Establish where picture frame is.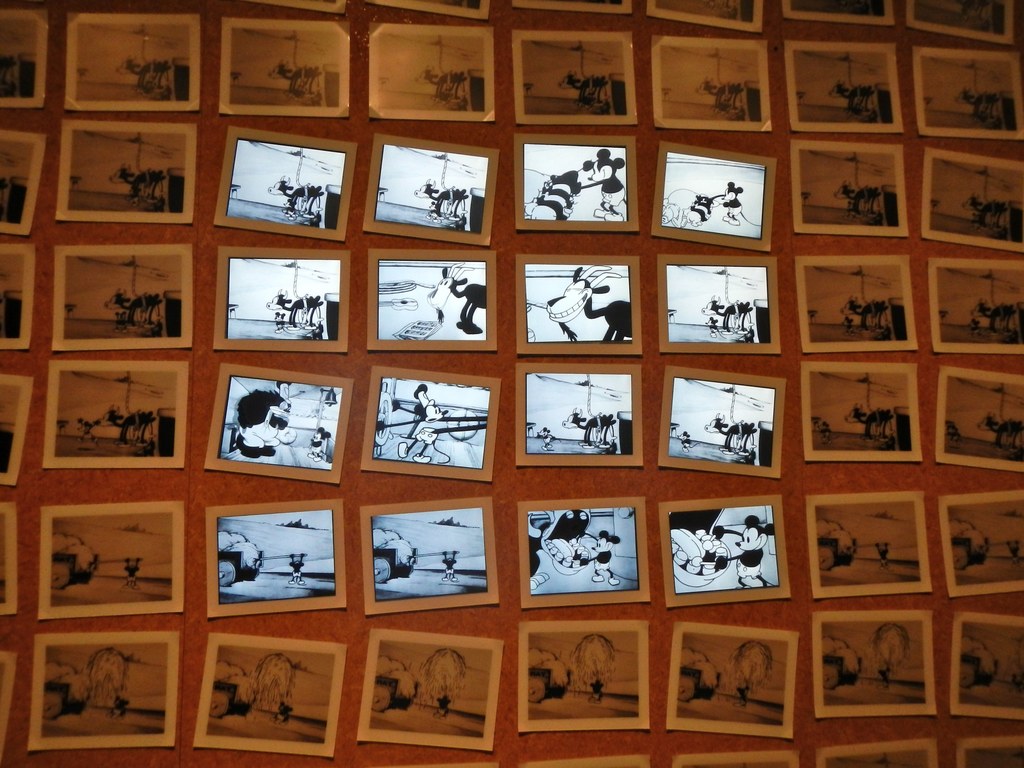
Established at bbox(934, 364, 1023, 472).
